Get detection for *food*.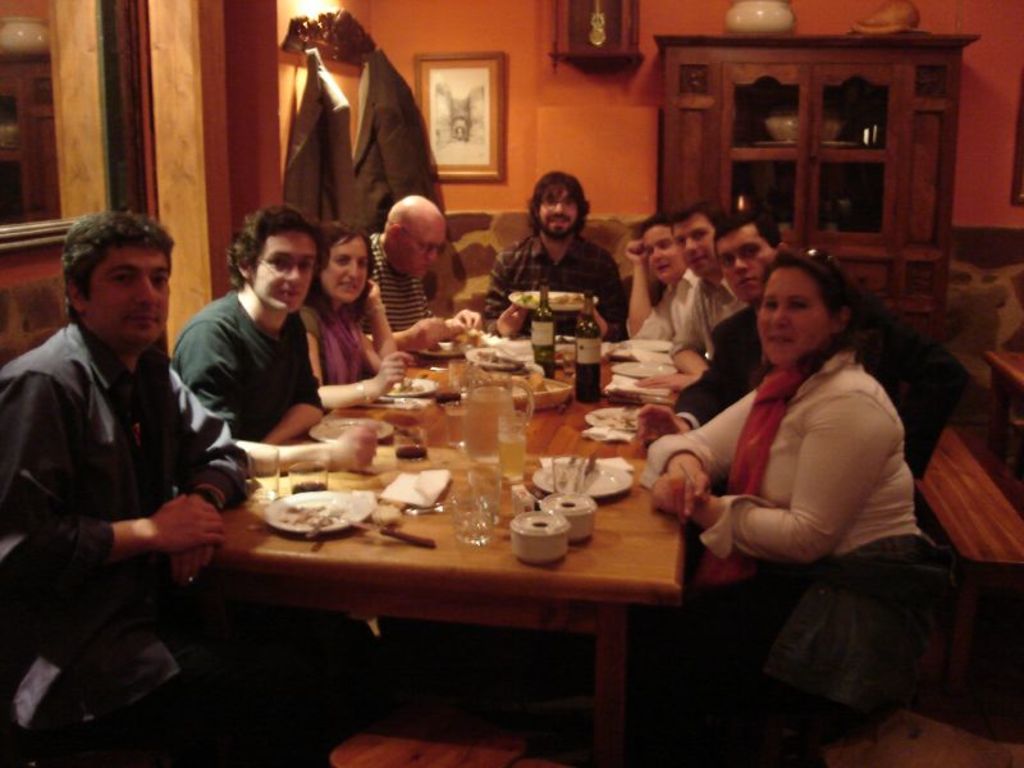
Detection: rect(531, 367, 552, 393).
